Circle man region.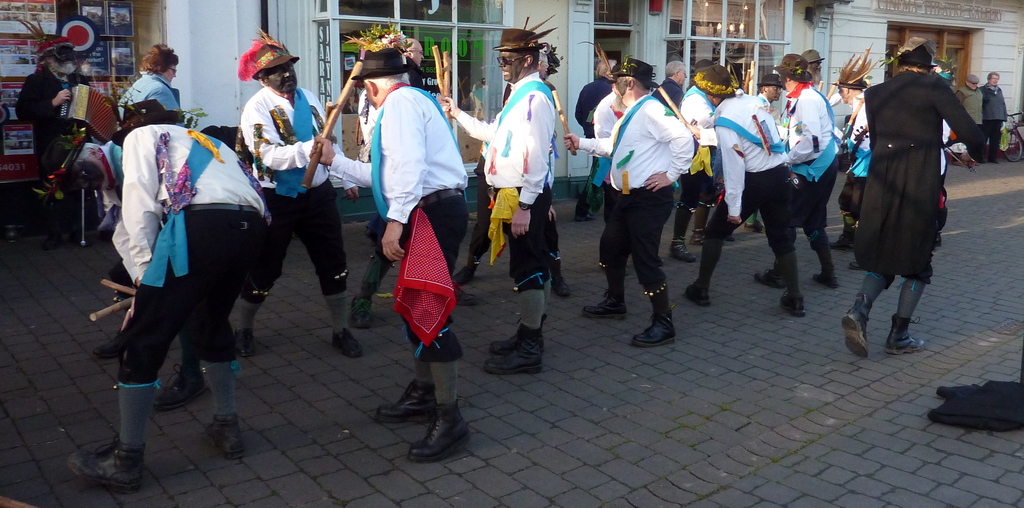
Region: bbox=[438, 25, 558, 372].
